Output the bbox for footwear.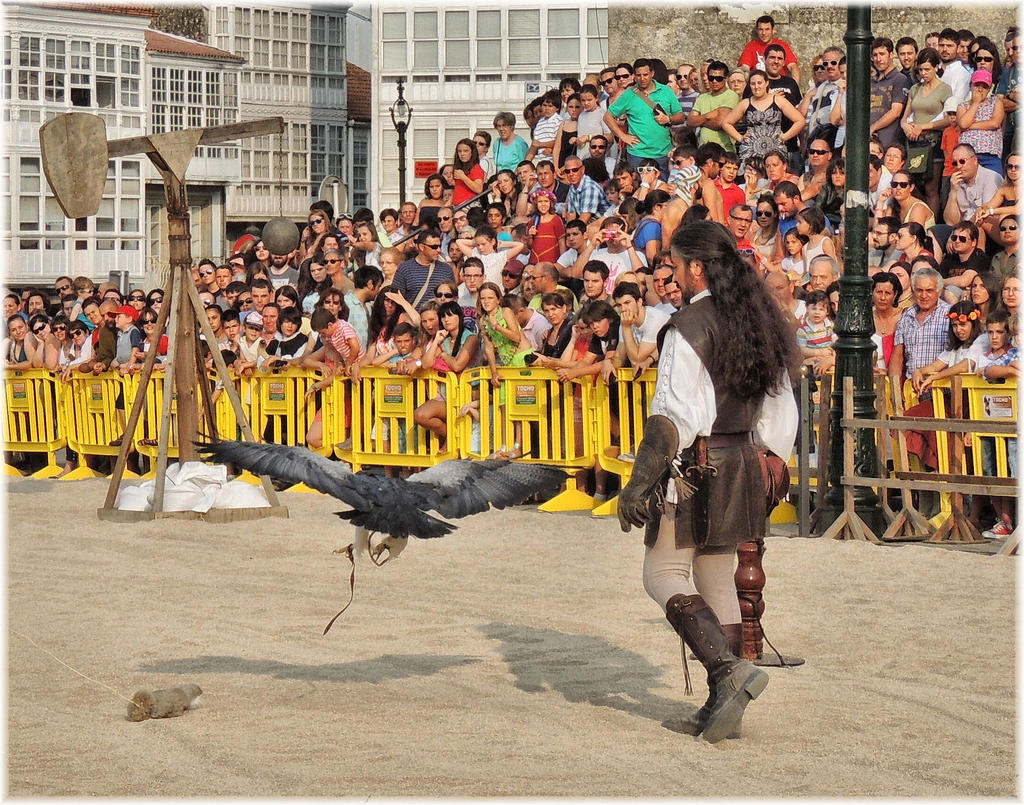
(x1=589, y1=491, x2=609, y2=502).
